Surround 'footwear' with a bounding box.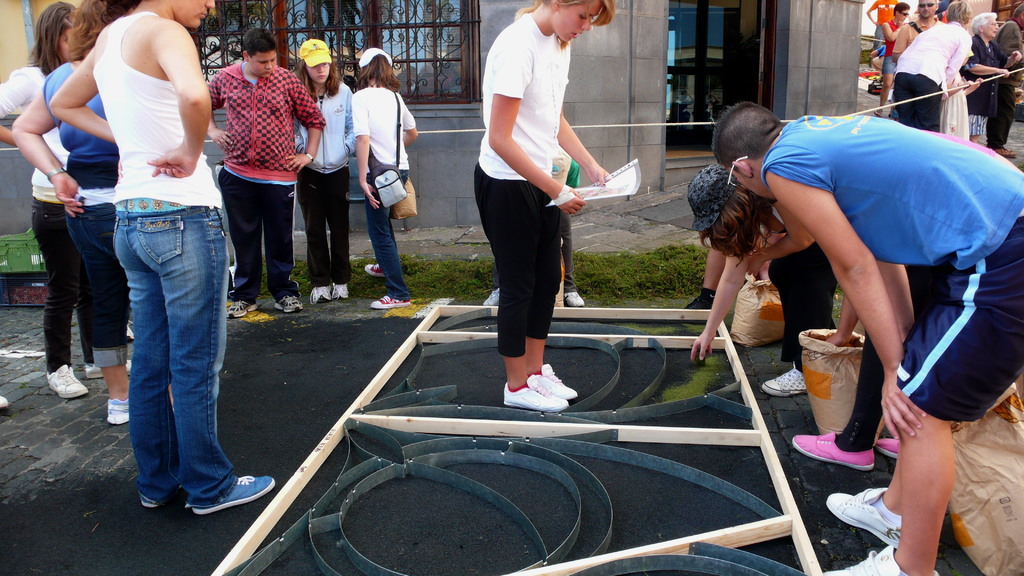
228,301,259,319.
